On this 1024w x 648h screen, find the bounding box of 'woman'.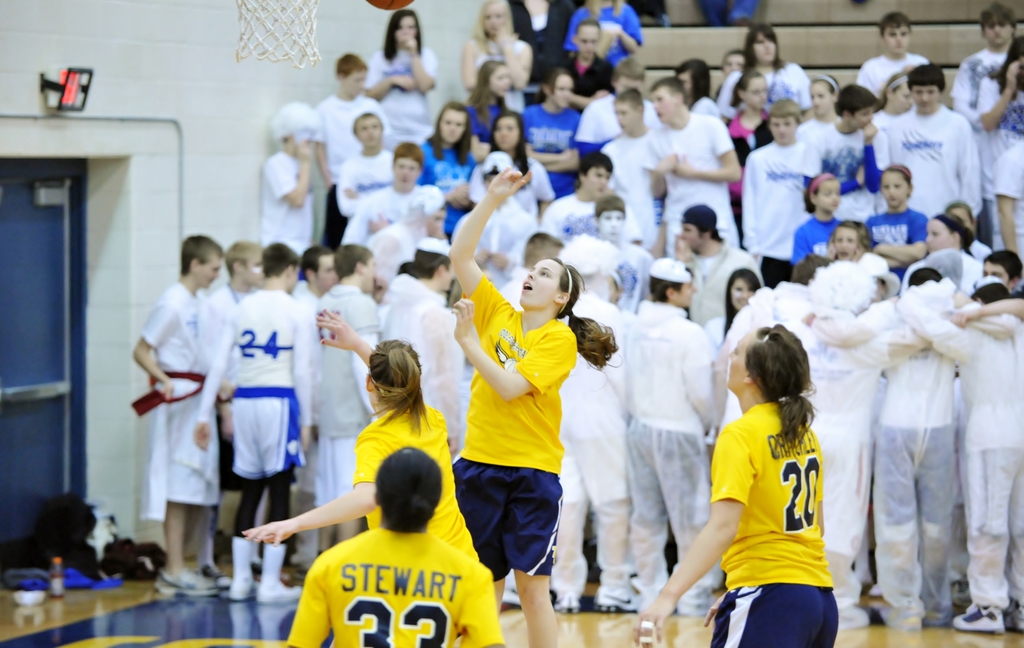
Bounding box: <box>285,445,504,647</box>.
